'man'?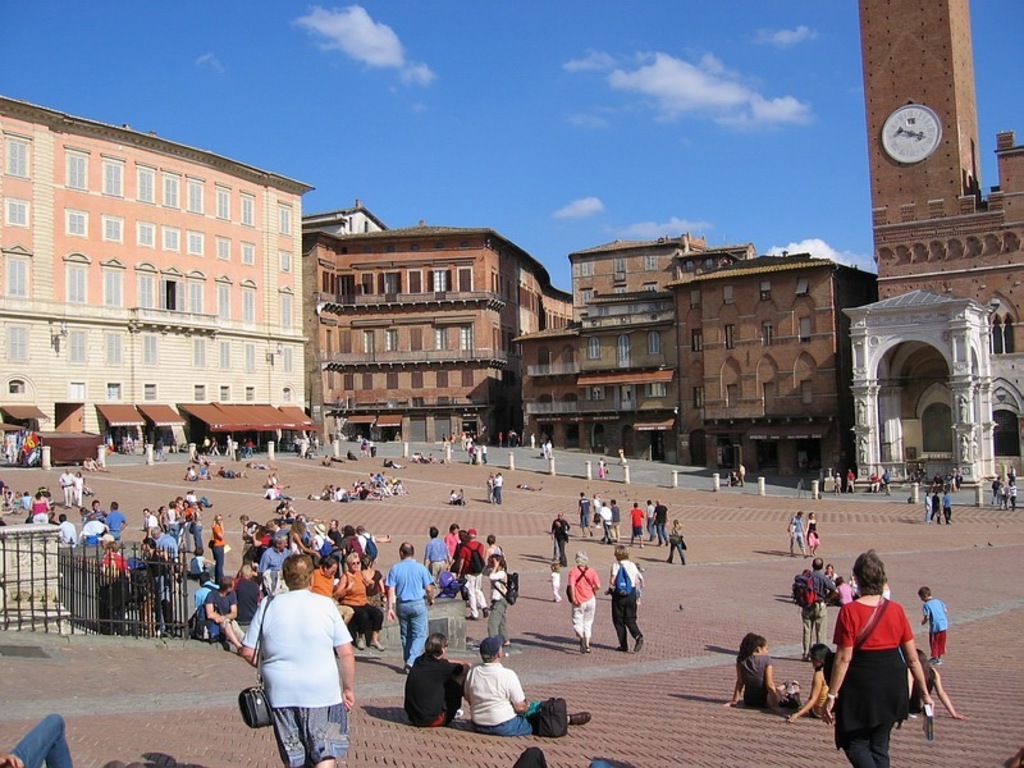
locate(604, 541, 646, 657)
